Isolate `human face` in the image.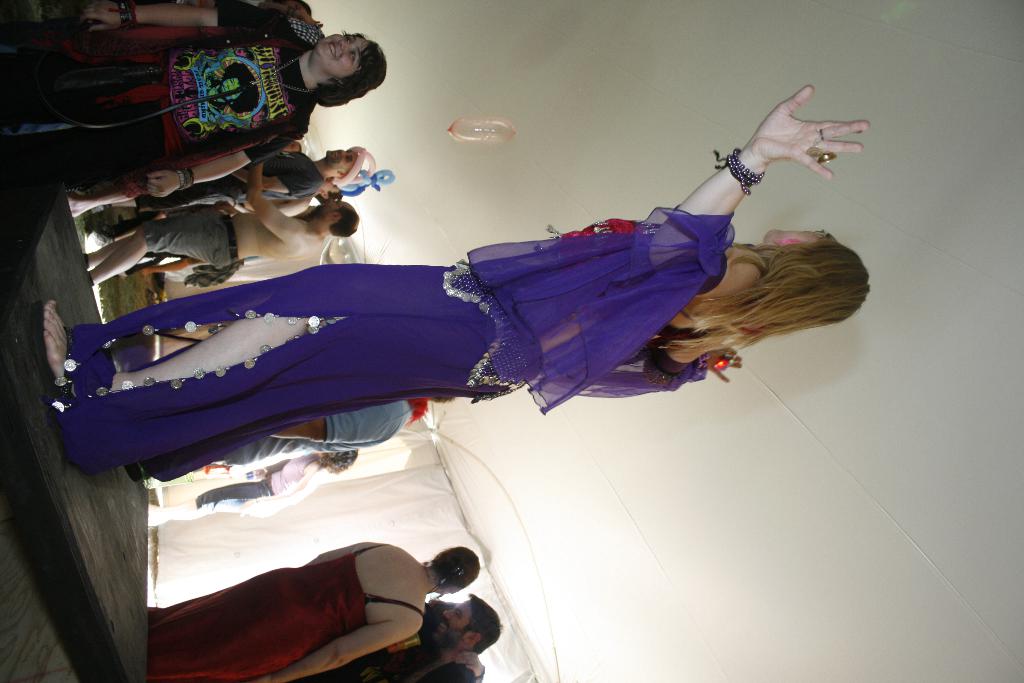
Isolated region: <region>319, 178, 344, 194</region>.
